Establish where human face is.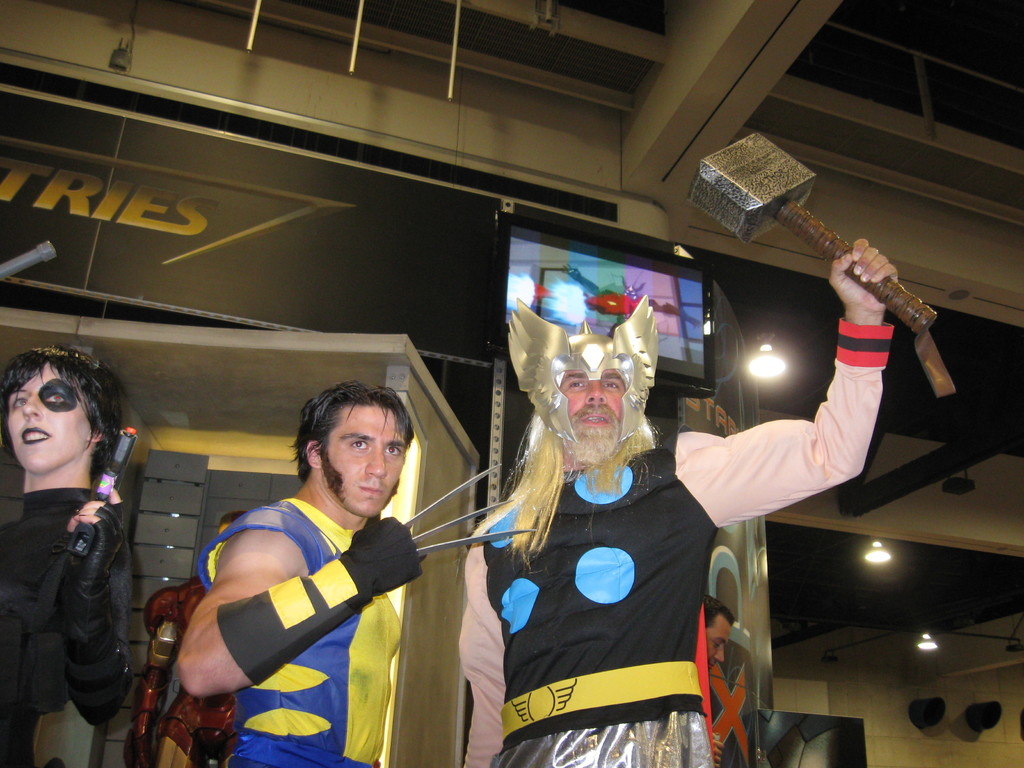
Established at l=7, t=366, r=90, b=474.
